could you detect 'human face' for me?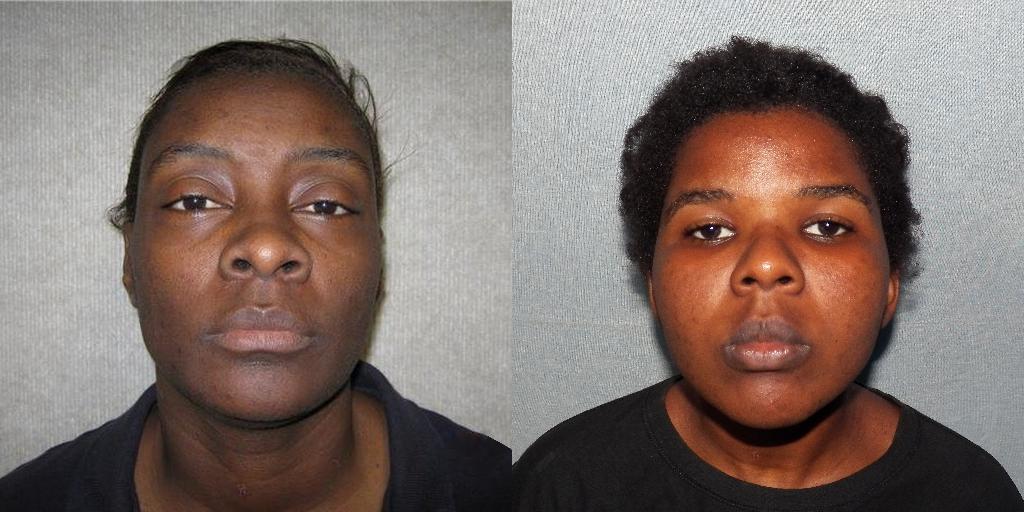
Detection result: <box>131,74,378,420</box>.
